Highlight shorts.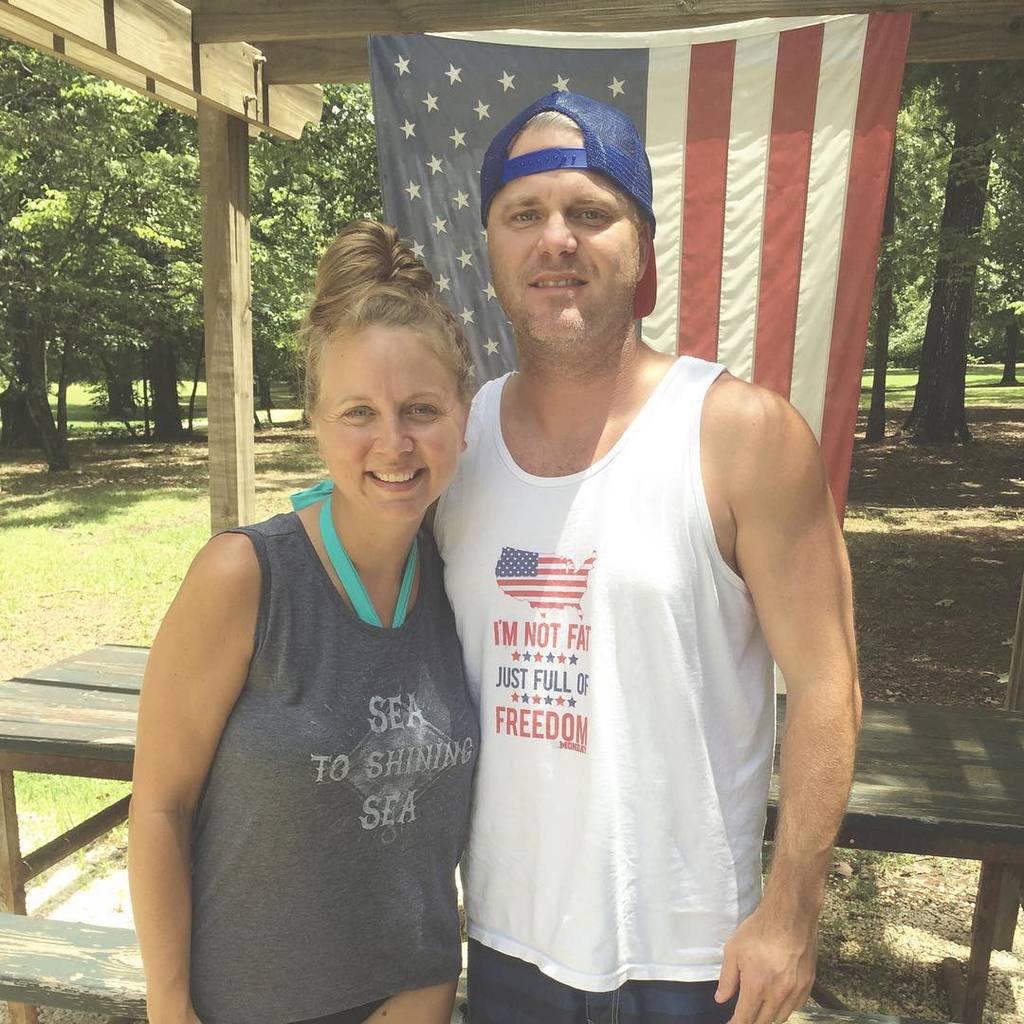
Highlighted region: <box>469,939,740,1023</box>.
